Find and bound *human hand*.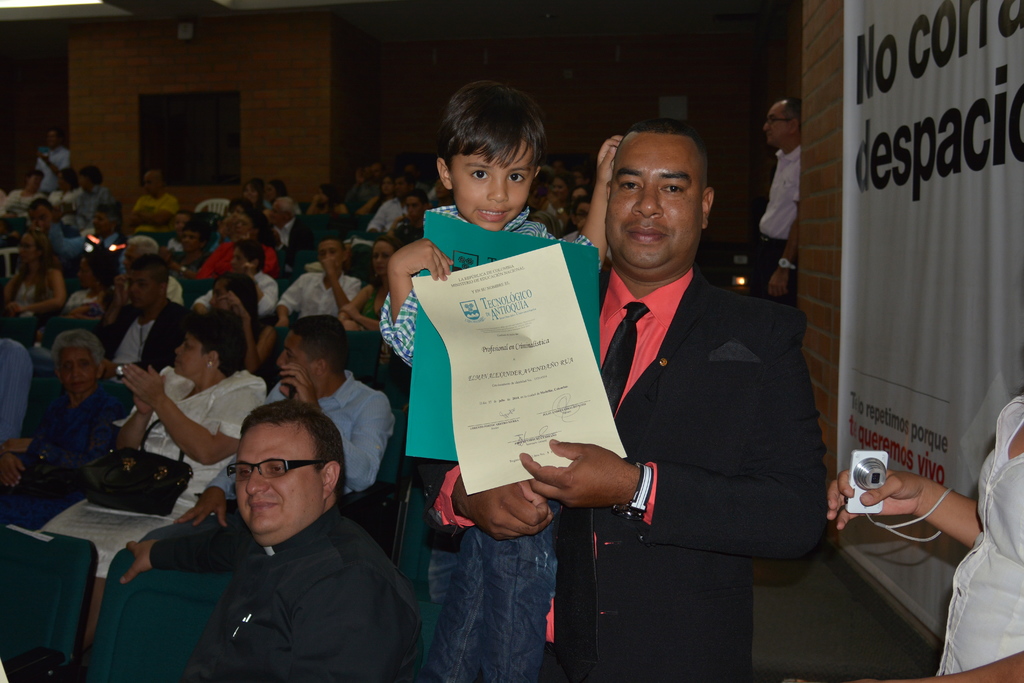
Bound: box=[122, 363, 165, 406].
